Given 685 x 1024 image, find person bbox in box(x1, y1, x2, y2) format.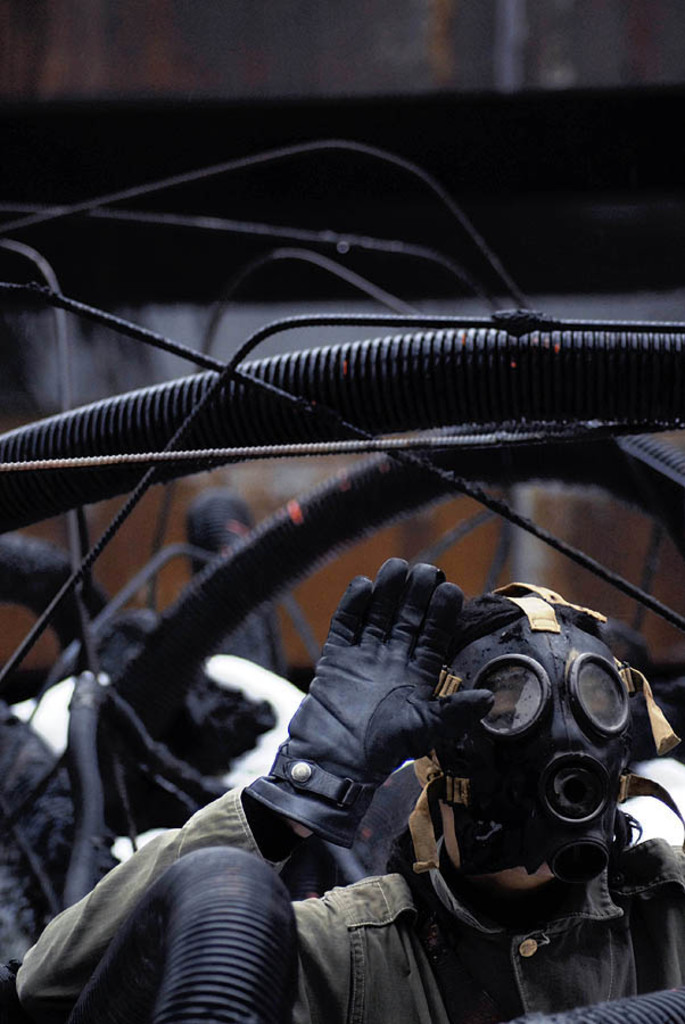
box(27, 562, 684, 1023).
